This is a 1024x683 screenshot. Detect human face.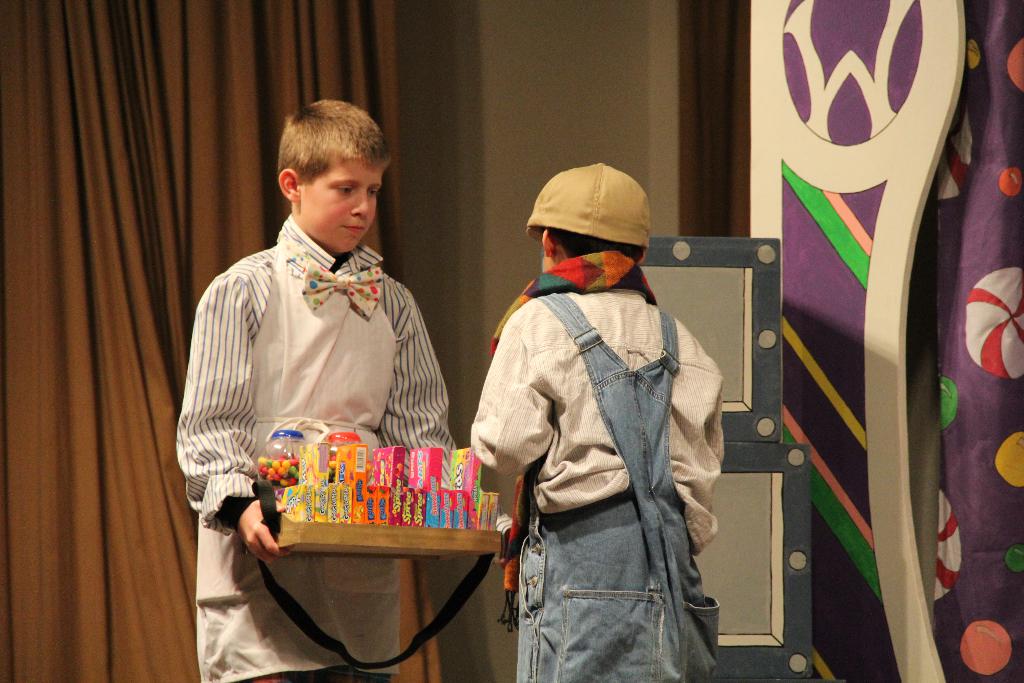
region(300, 159, 381, 252).
